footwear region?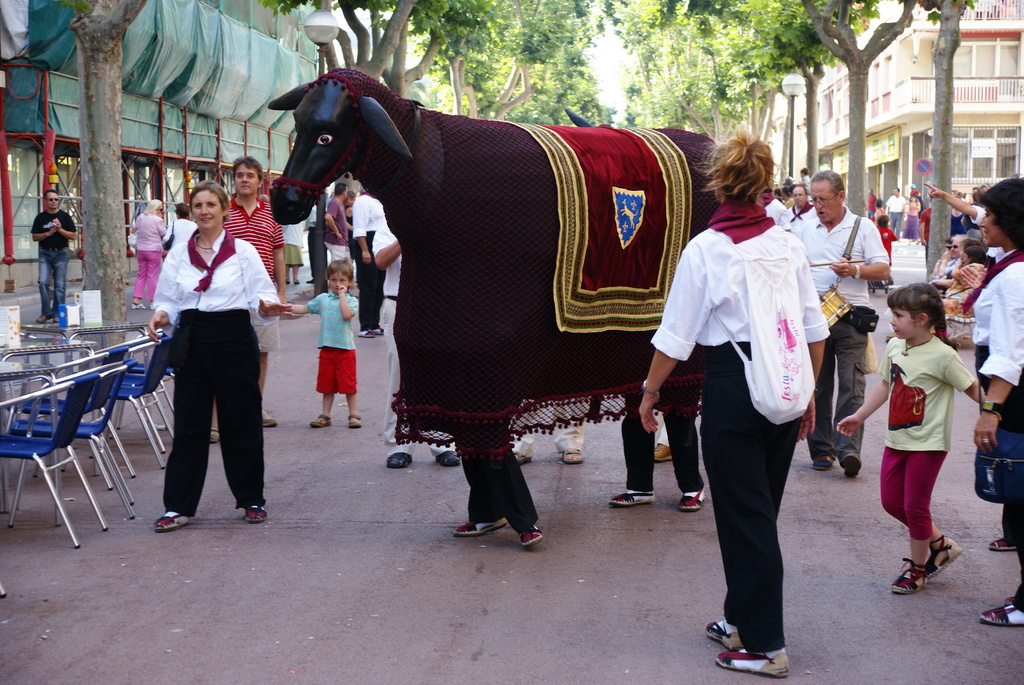
[978, 602, 1023, 625]
